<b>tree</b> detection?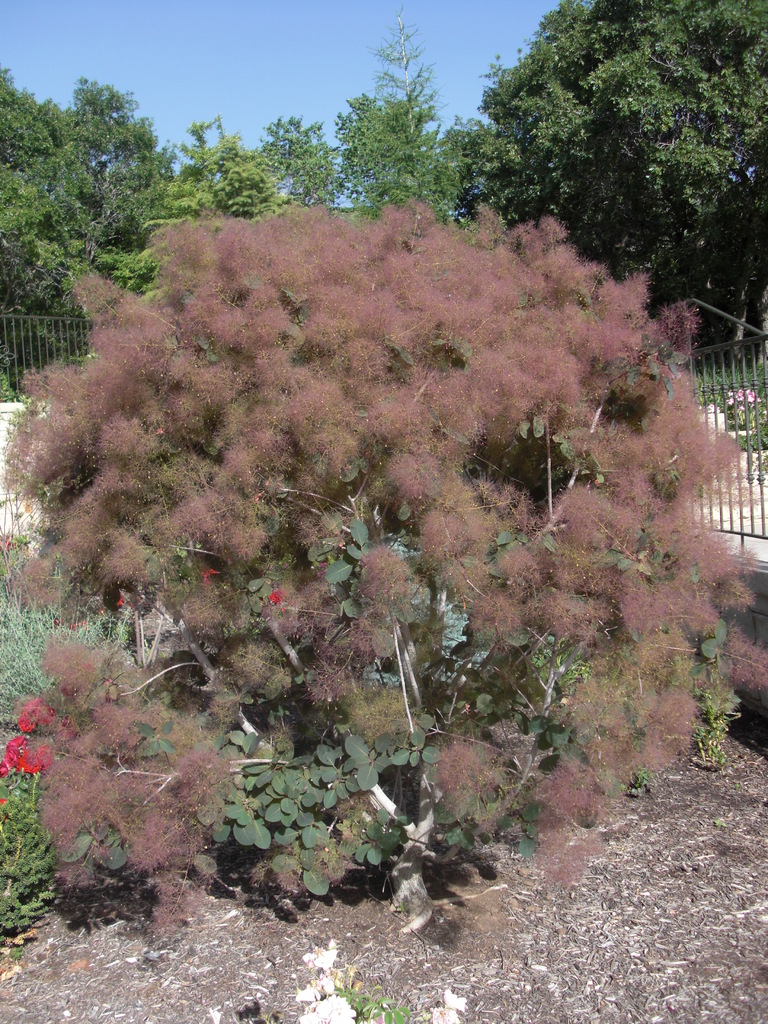
(x1=456, y1=0, x2=742, y2=314)
